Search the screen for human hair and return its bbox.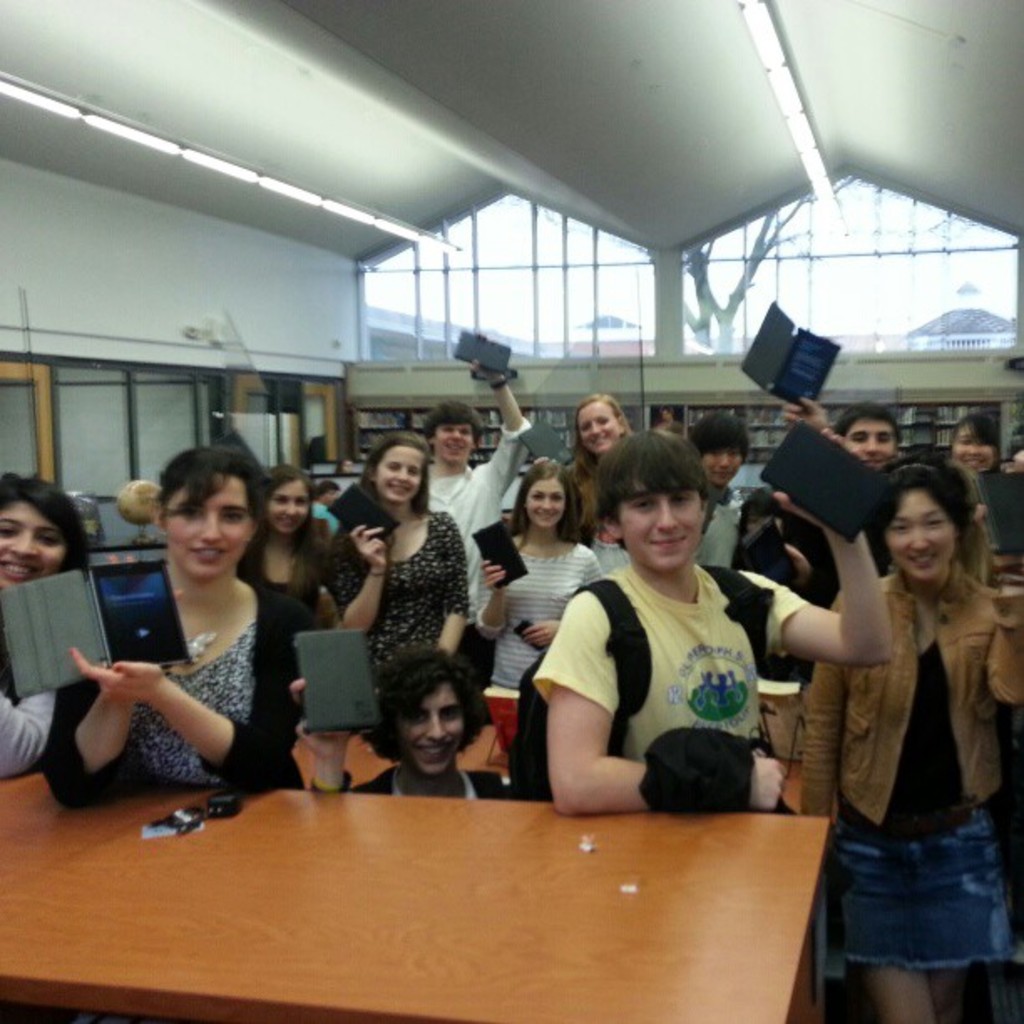
Found: (356, 427, 432, 572).
